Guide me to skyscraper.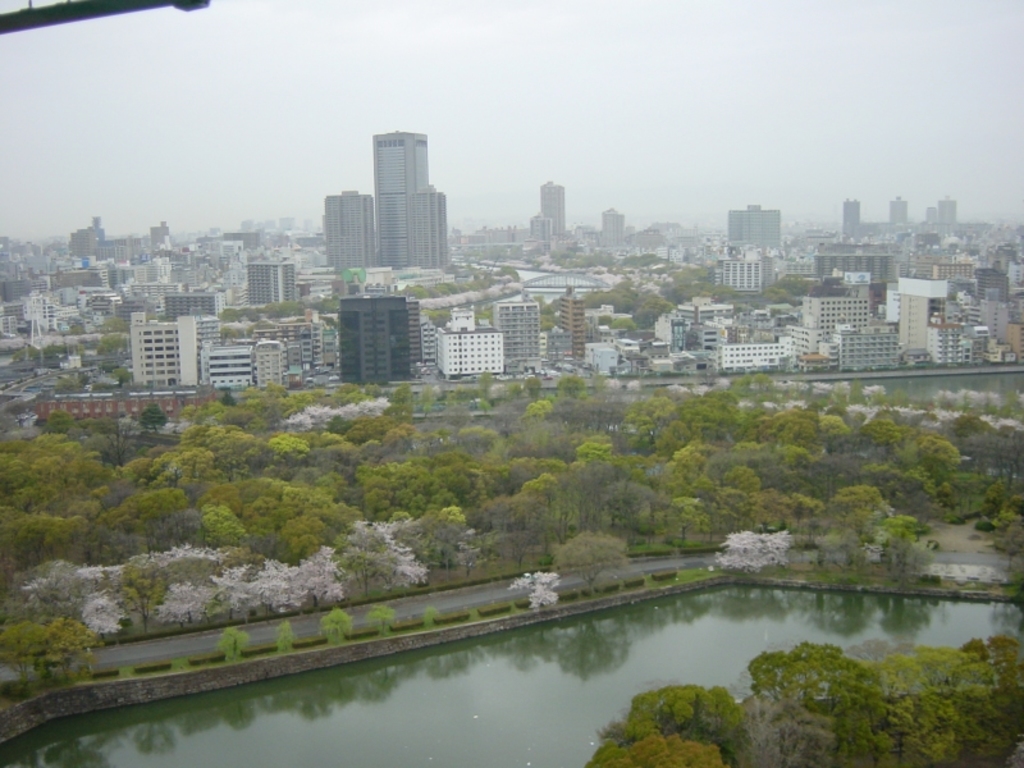
Guidance: x1=339 y1=298 x2=410 y2=379.
